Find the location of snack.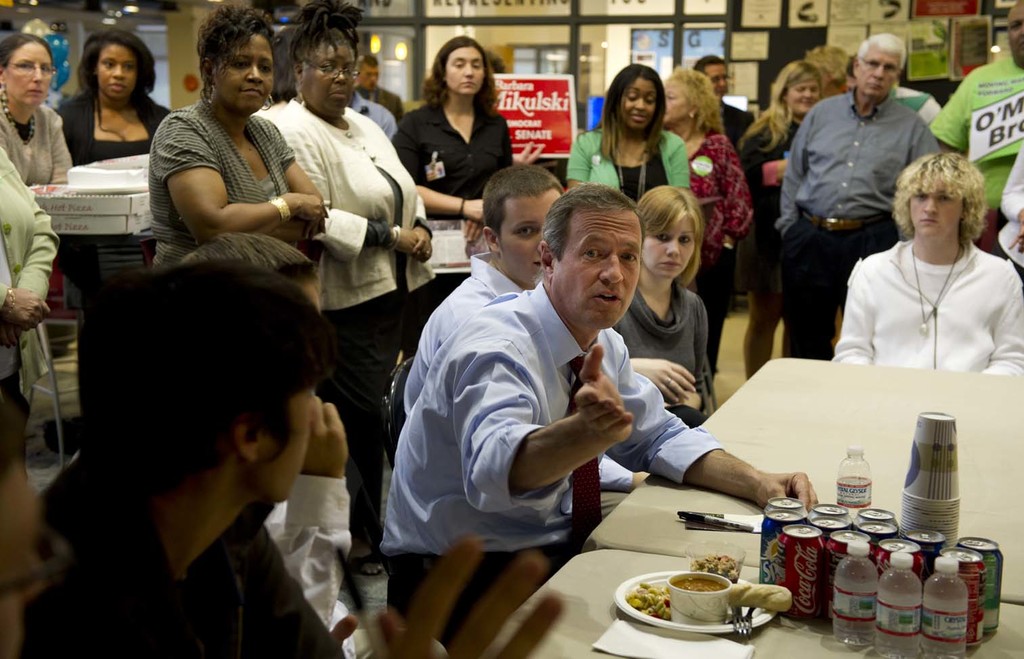
Location: {"x1": 674, "y1": 572, "x2": 724, "y2": 591}.
